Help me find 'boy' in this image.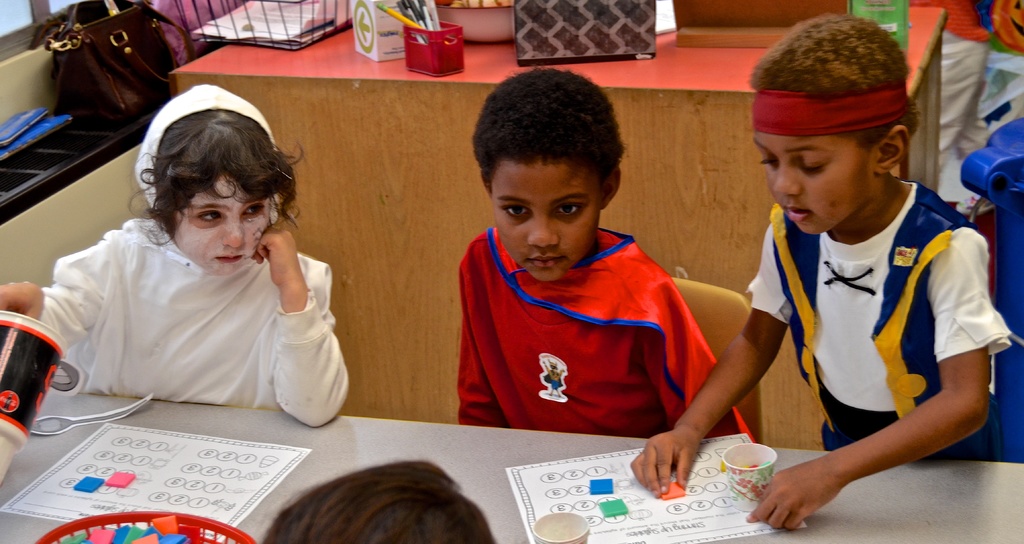
Found it: <bbox>428, 72, 742, 444</bbox>.
